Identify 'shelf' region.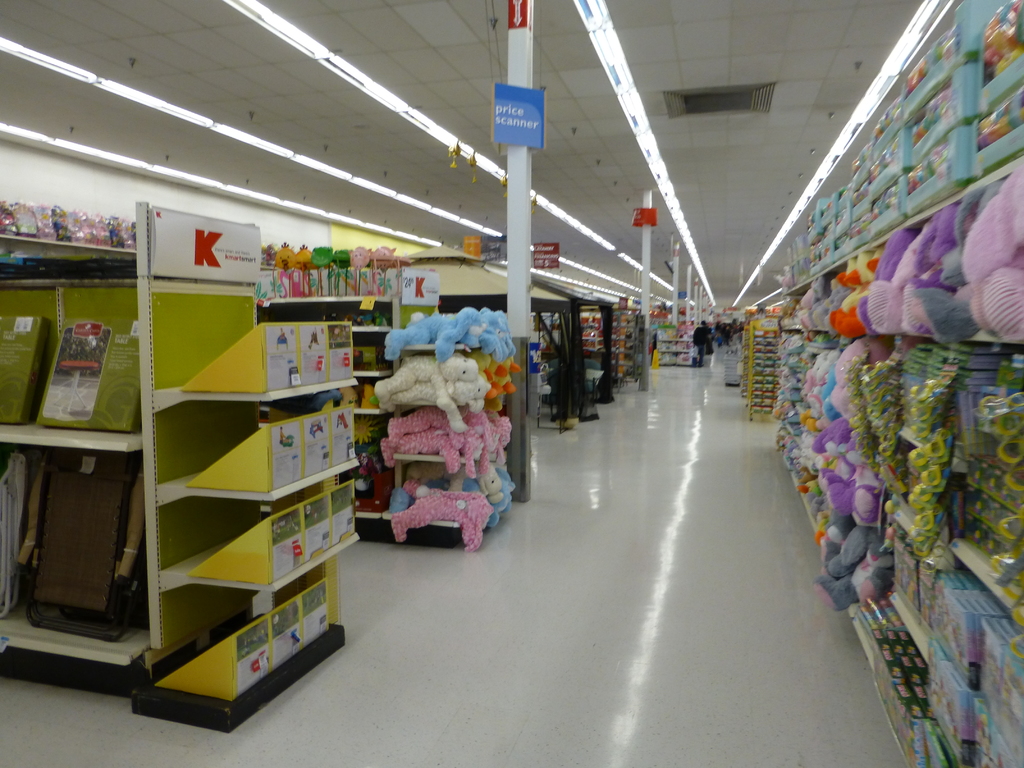
Region: (26,243,367,708).
